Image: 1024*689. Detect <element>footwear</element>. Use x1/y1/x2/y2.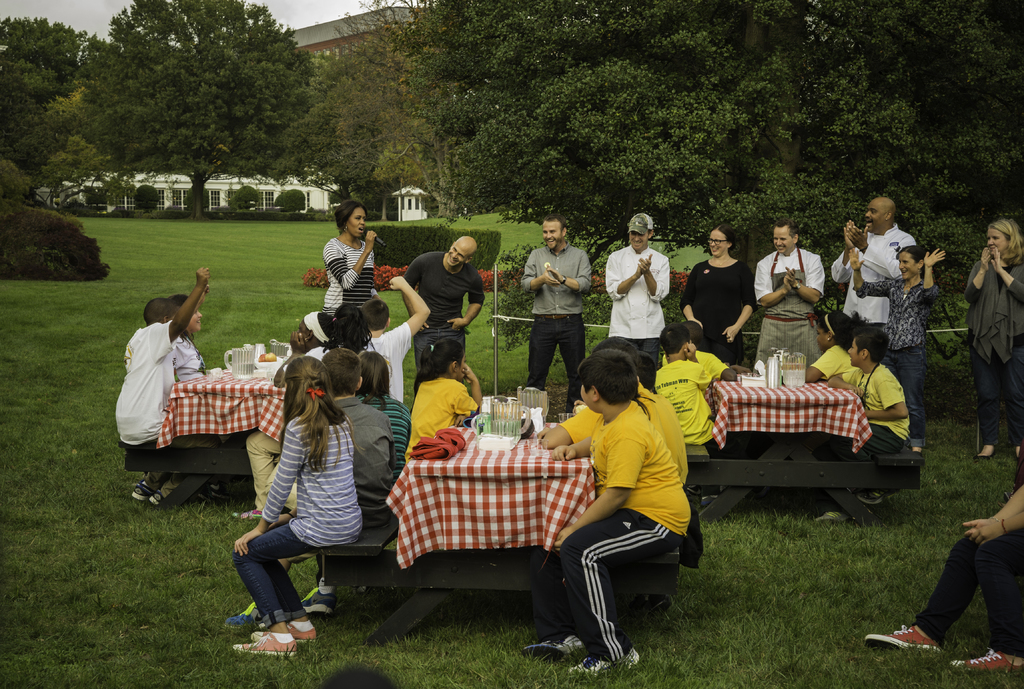
130/485/148/505.
